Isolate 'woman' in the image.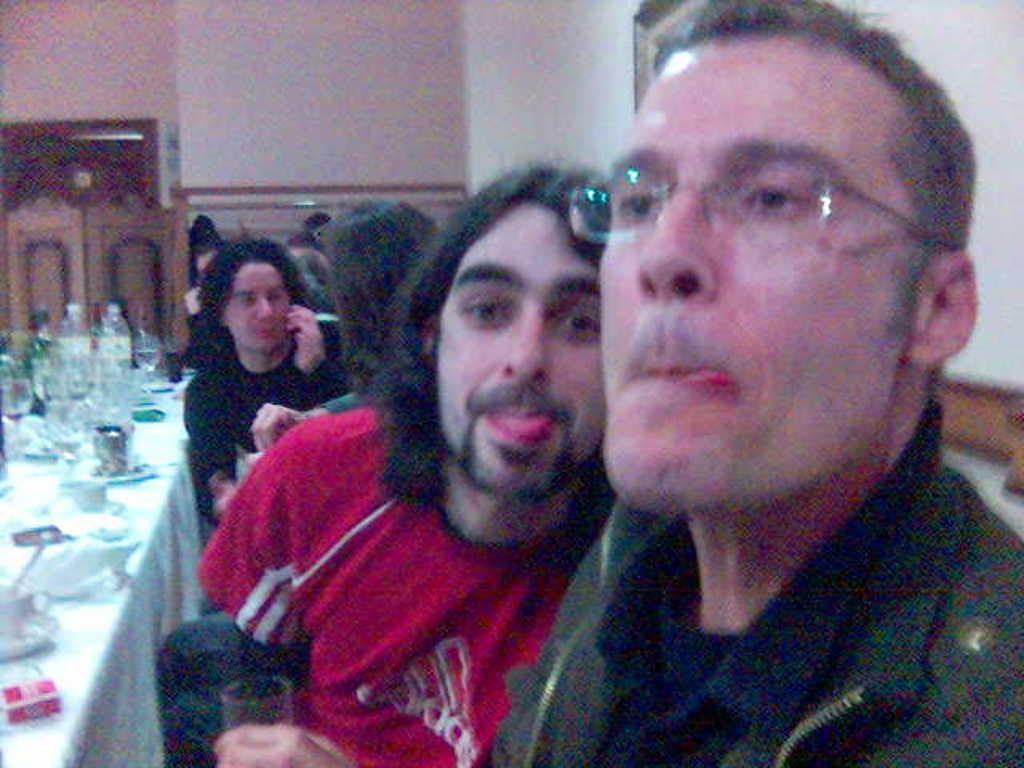
Isolated region: crop(248, 198, 442, 459).
